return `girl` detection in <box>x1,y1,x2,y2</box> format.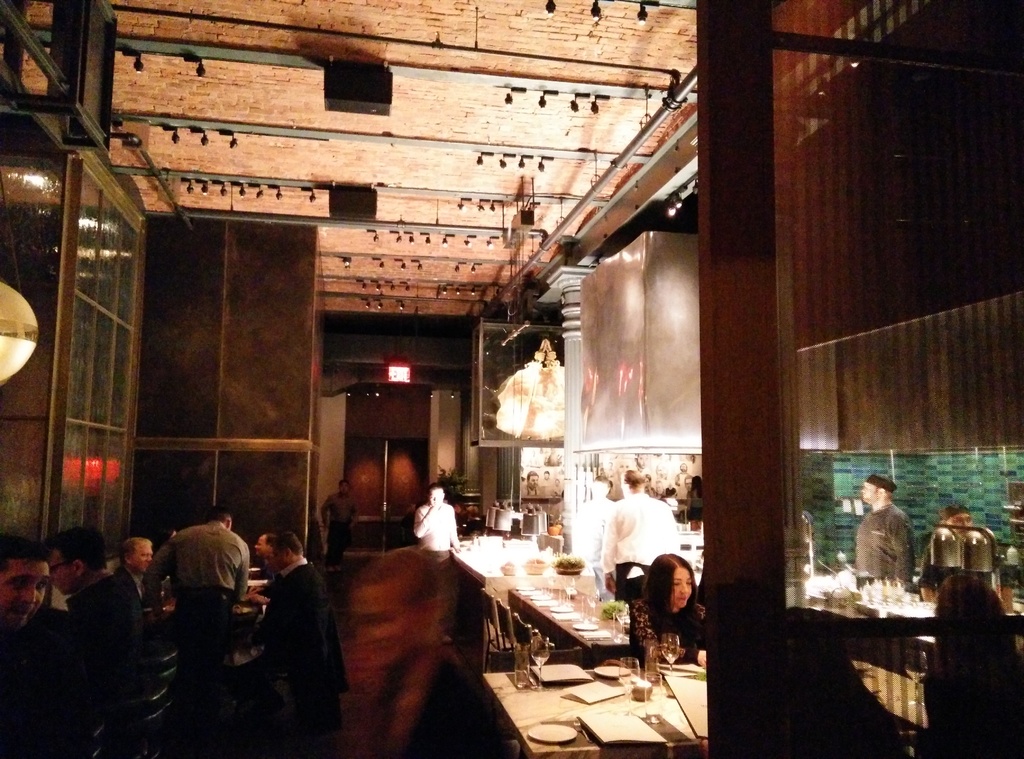
<box>629,554,708,666</box>.
